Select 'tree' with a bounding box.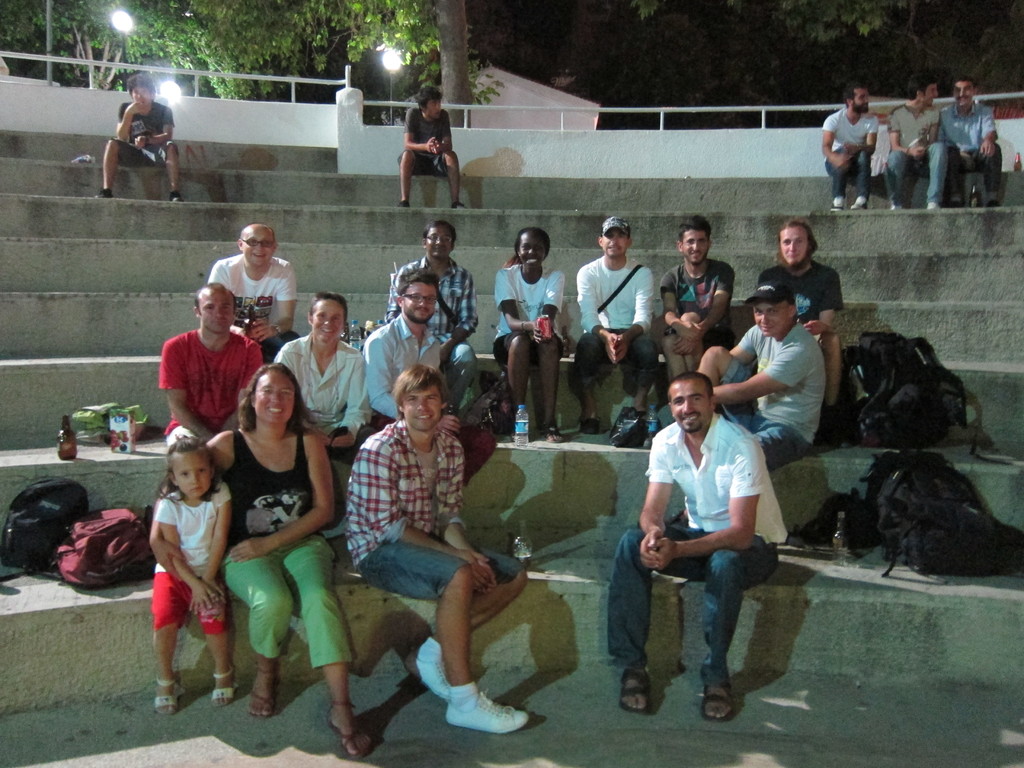
<region>630, 0, 1023, 103</region>.
